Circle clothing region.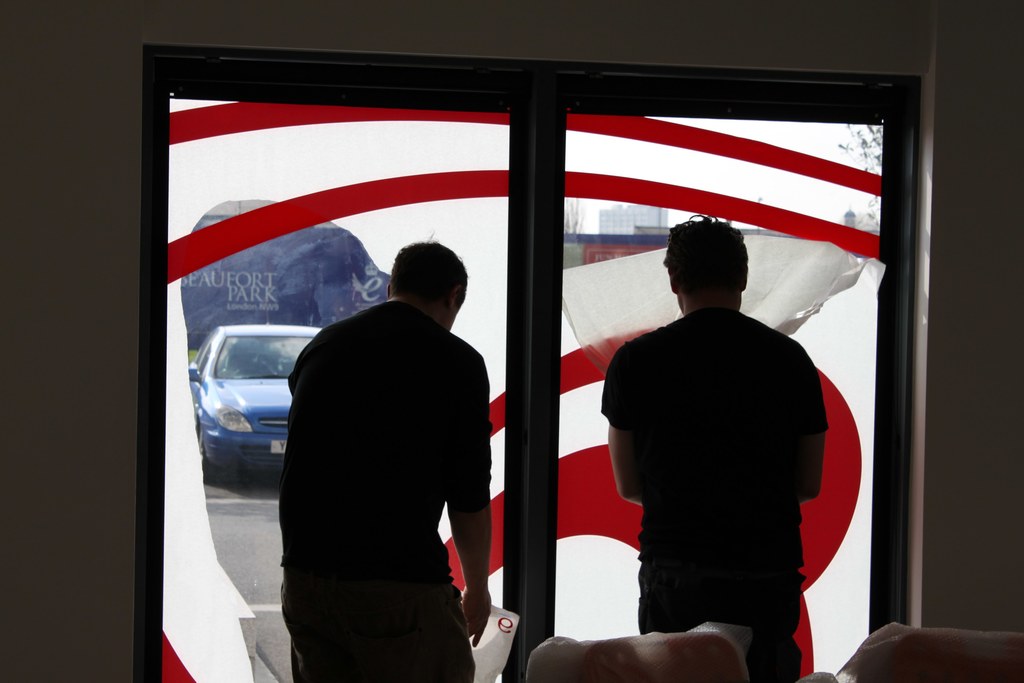
Region: detection(612, 256, 865, 647).
